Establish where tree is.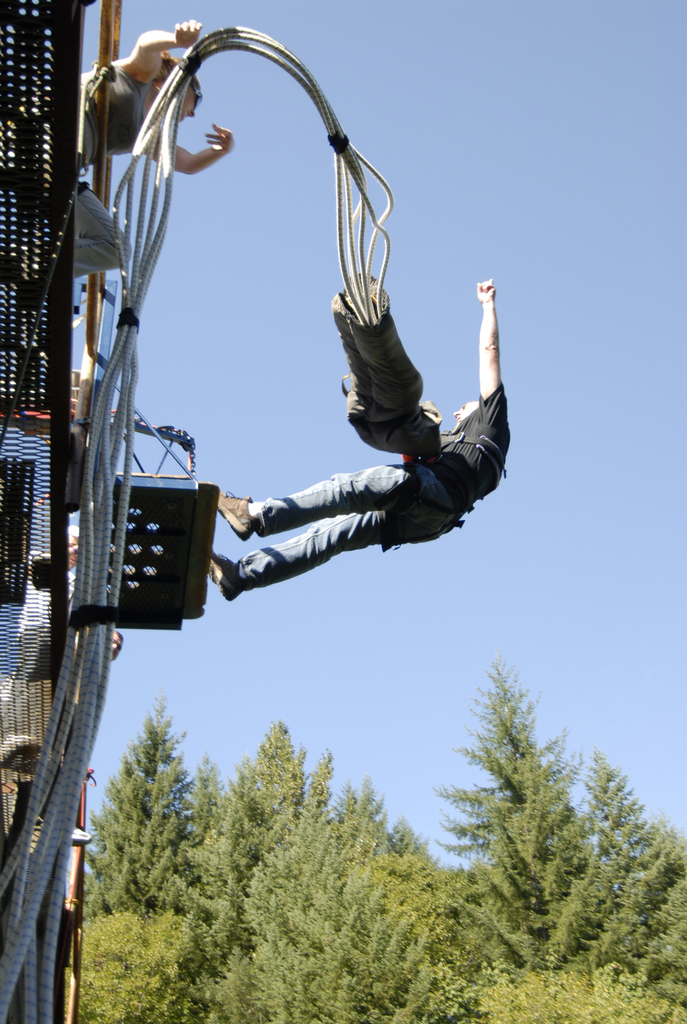
Established at 383,812,438,875.
